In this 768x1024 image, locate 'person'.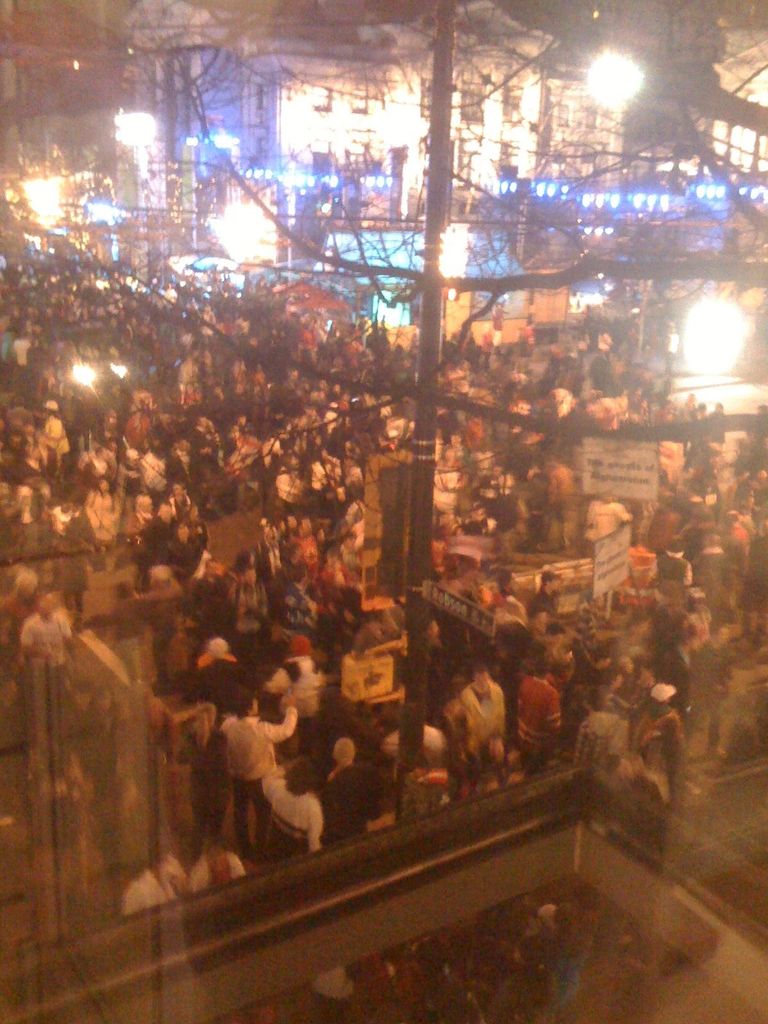
Bounding box: crop(657, 539, 691, 588).
